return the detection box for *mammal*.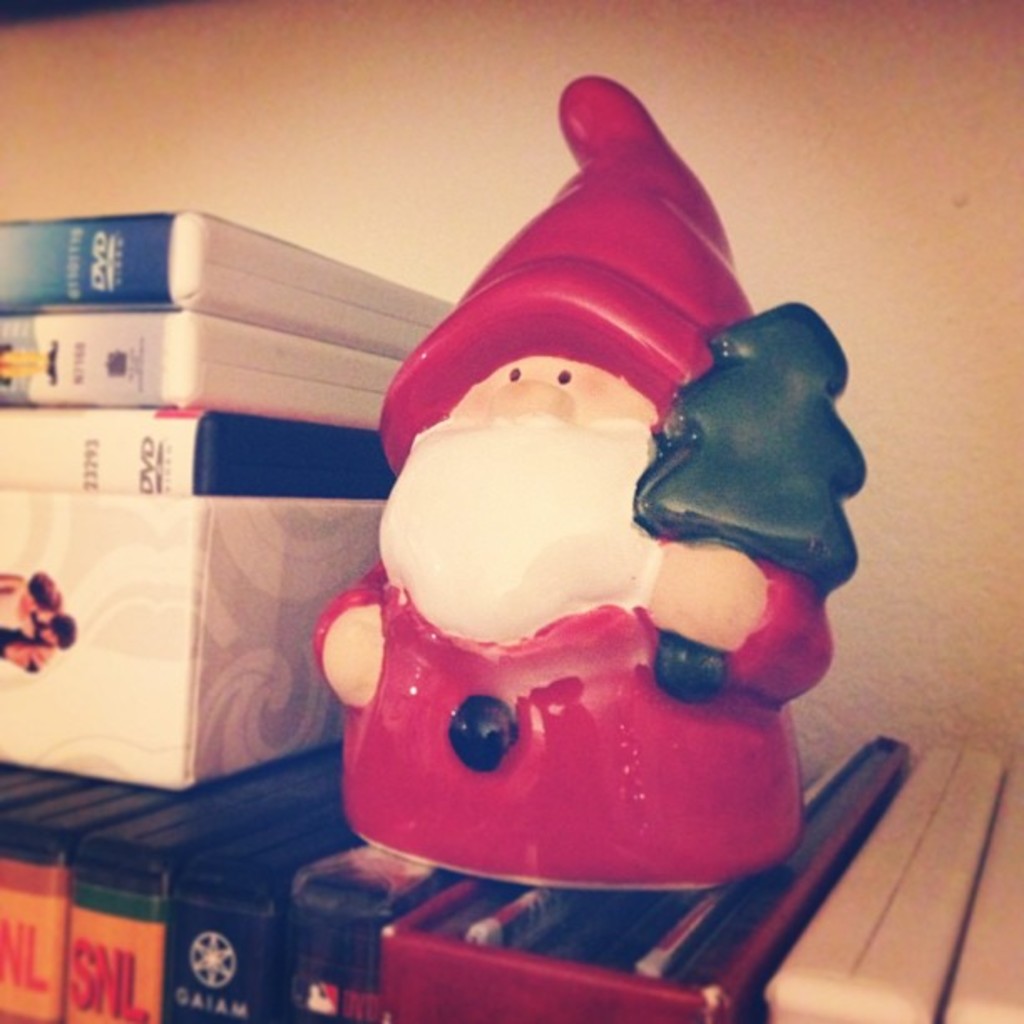
detection(315, 119, 909, 919).
